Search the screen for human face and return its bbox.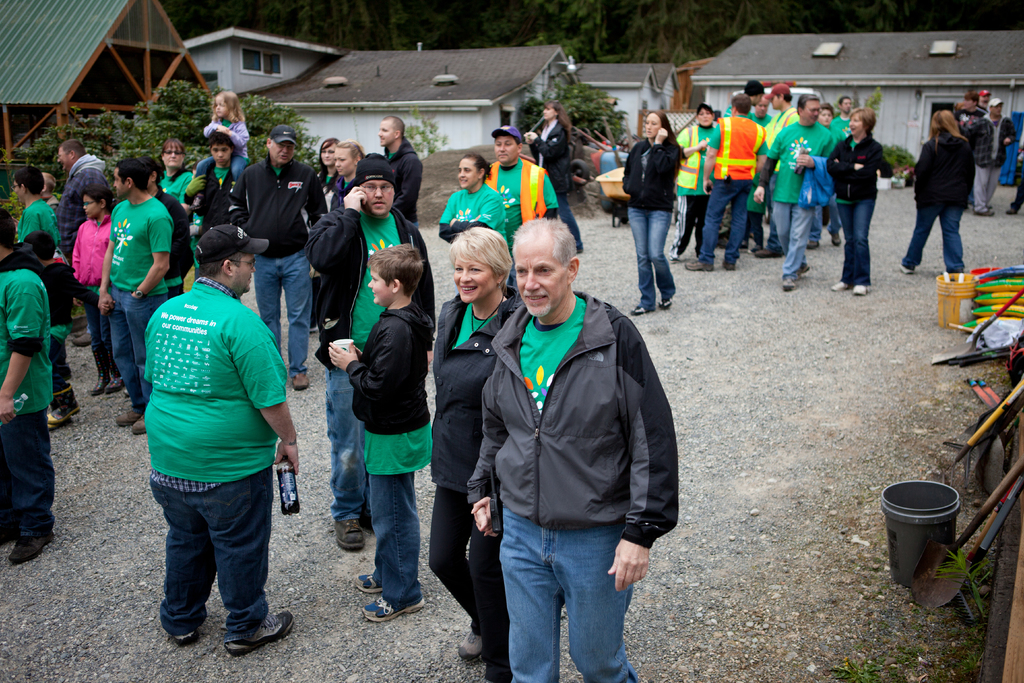
Found: [x1=802, y1=99, x2=820, y2=126].
